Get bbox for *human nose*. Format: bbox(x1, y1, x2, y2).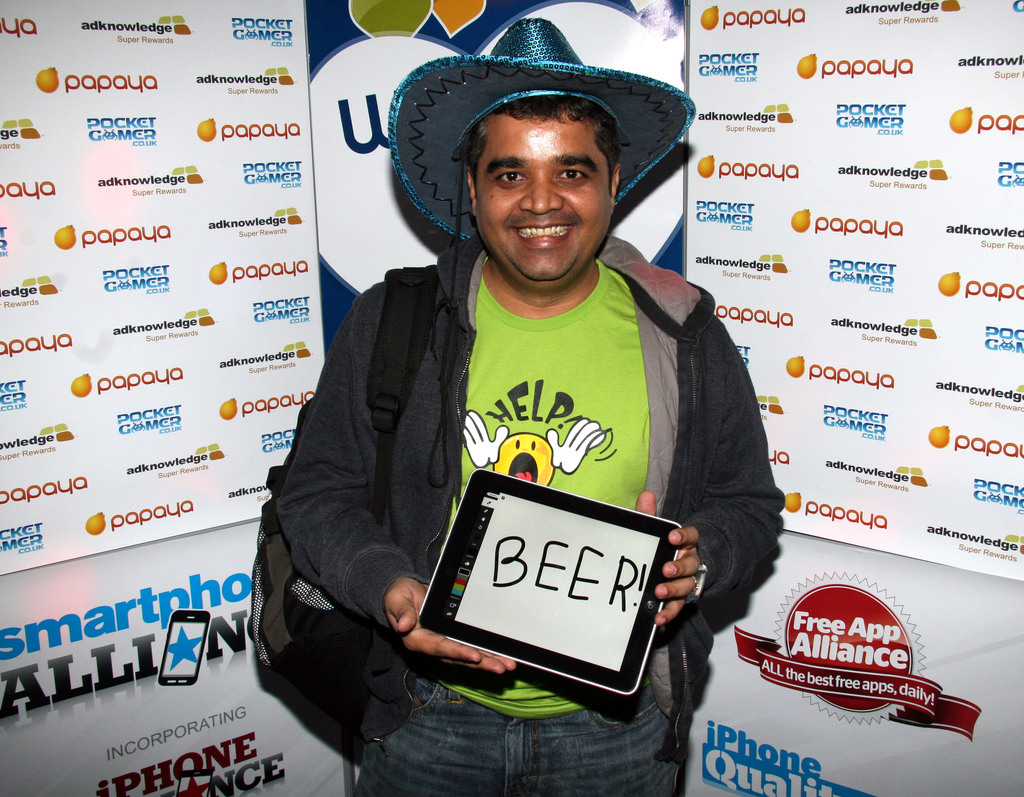
bbox(518, 172, 564, 214).
